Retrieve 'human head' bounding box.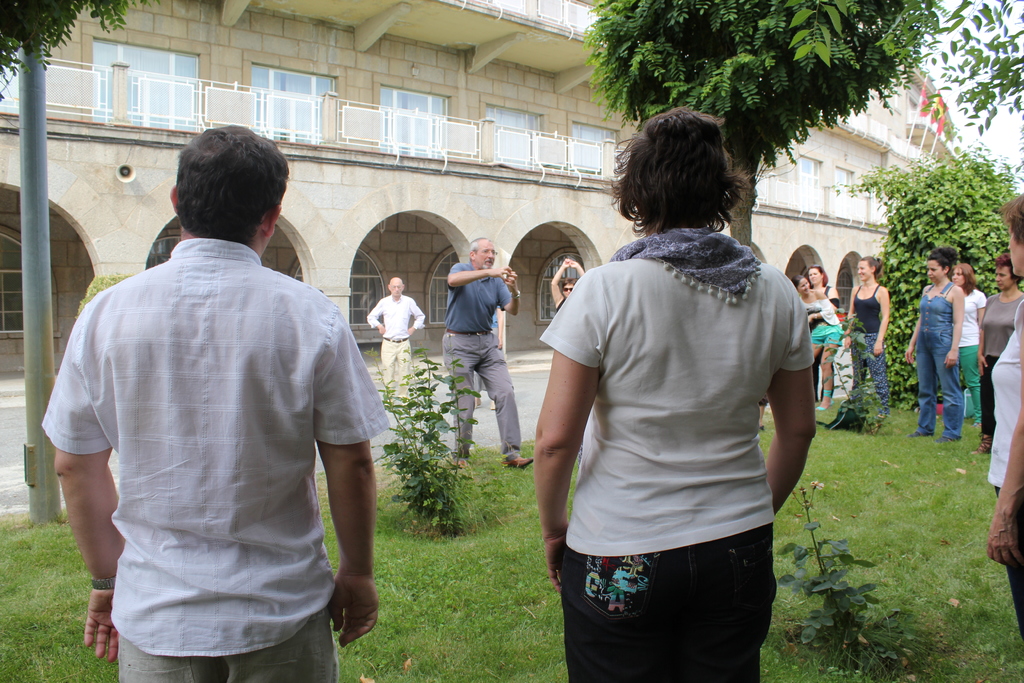
Bounding box: 559:276:581:299.
